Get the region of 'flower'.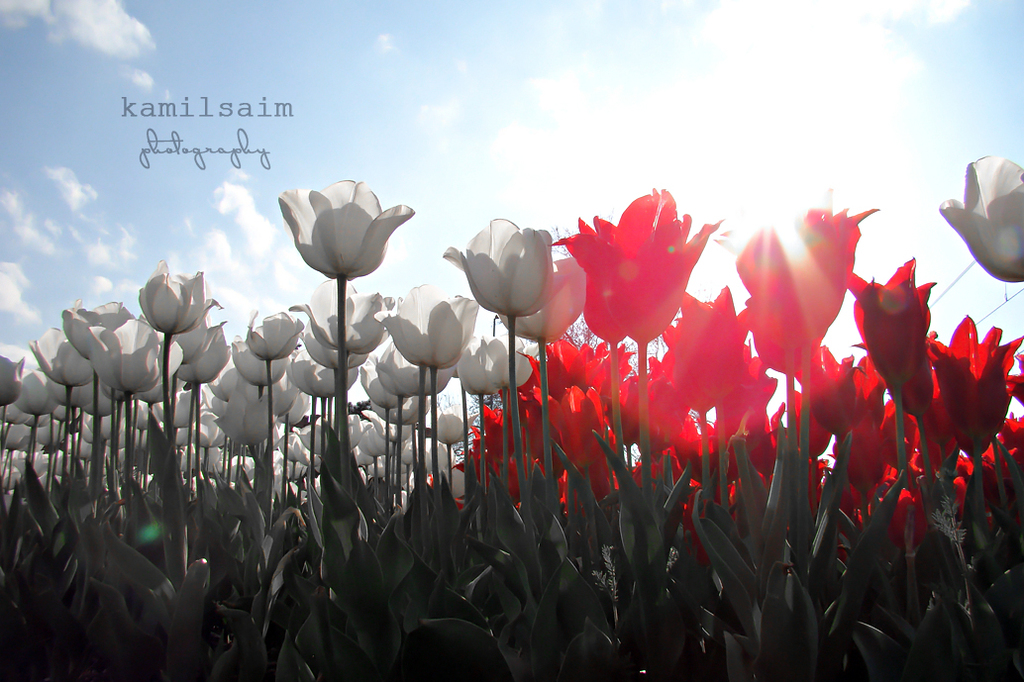
(left=845, top=253, right=938, bottom=383).
